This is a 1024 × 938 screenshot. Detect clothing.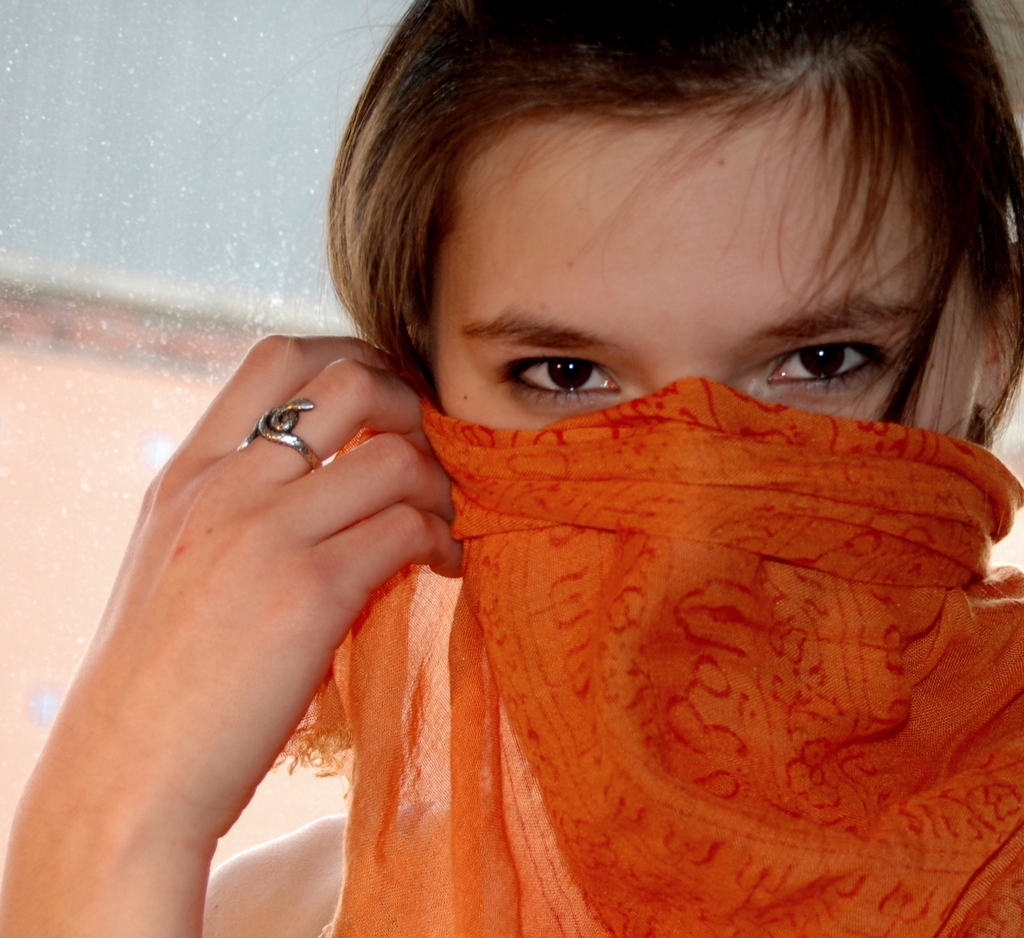
[left=273, top=373, right=1018, bottom=937].
